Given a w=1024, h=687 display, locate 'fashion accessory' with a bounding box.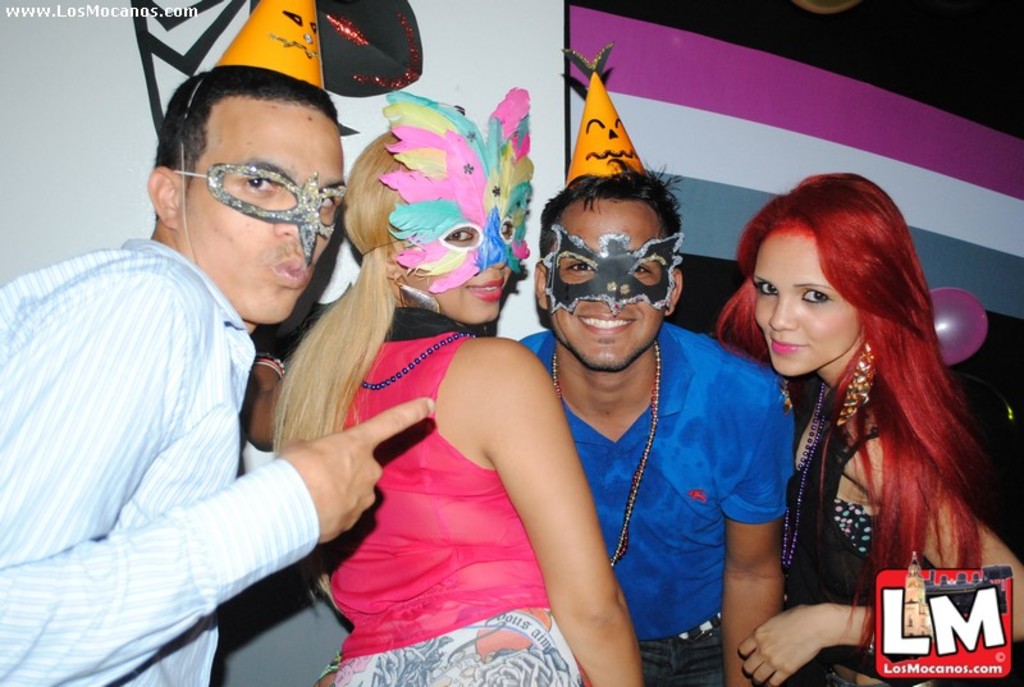
Located: pyautogui.locateOnScreen(783, 377, 841, 567).
